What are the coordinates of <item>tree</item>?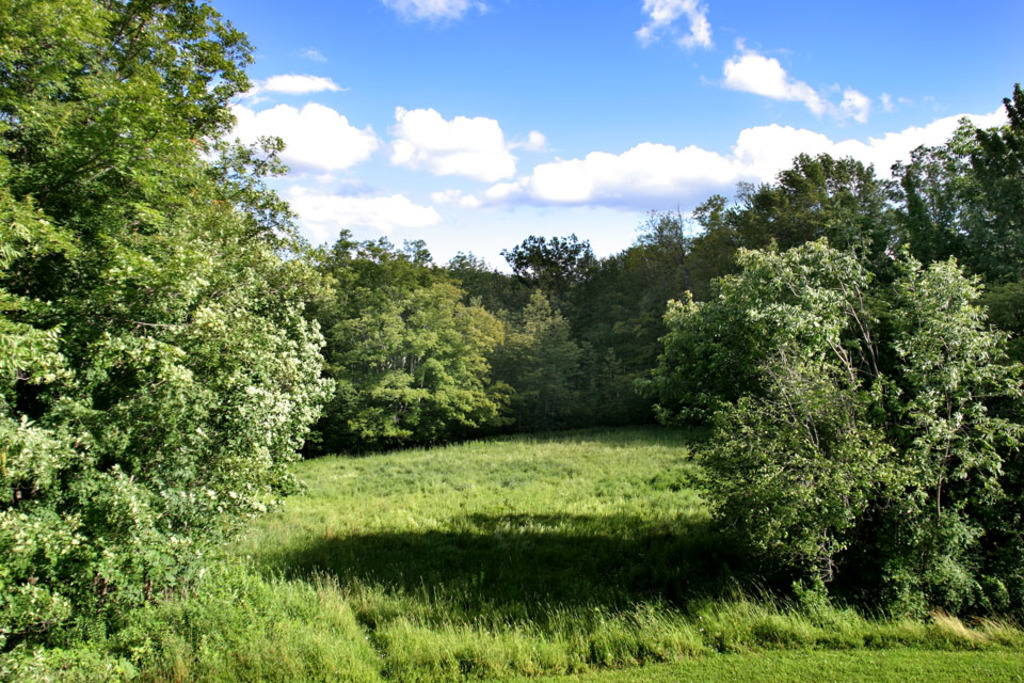
(left=303, top=234, right=509, bottom=449).
